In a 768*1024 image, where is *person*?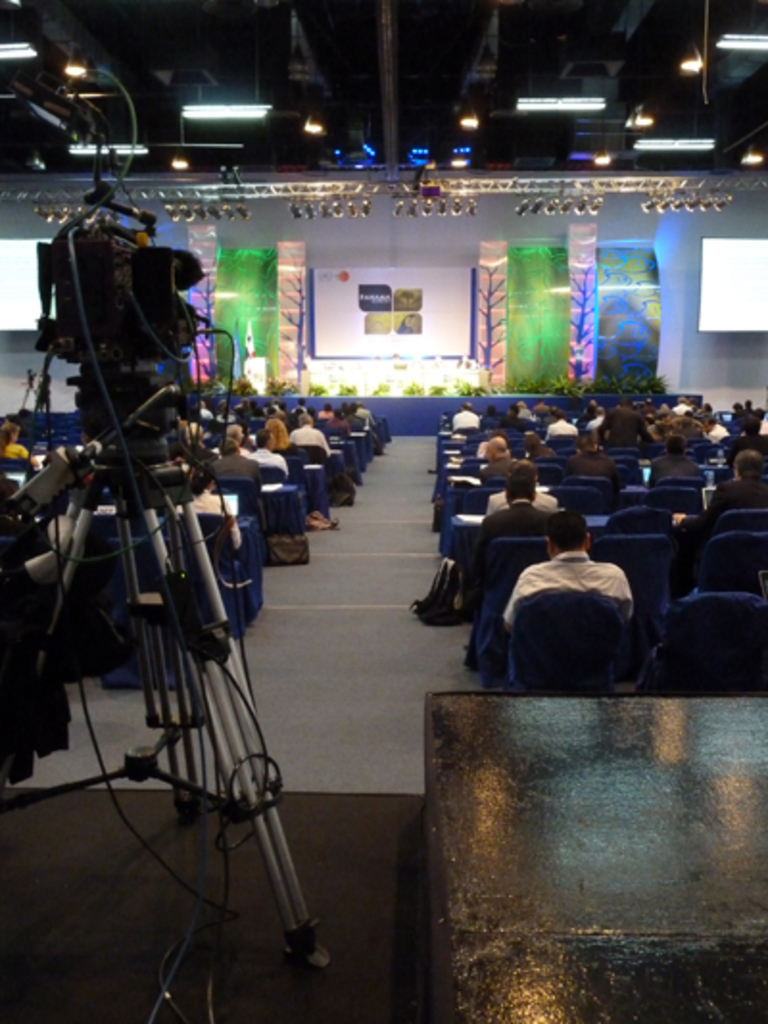
box(505, 505, 639, 634).
